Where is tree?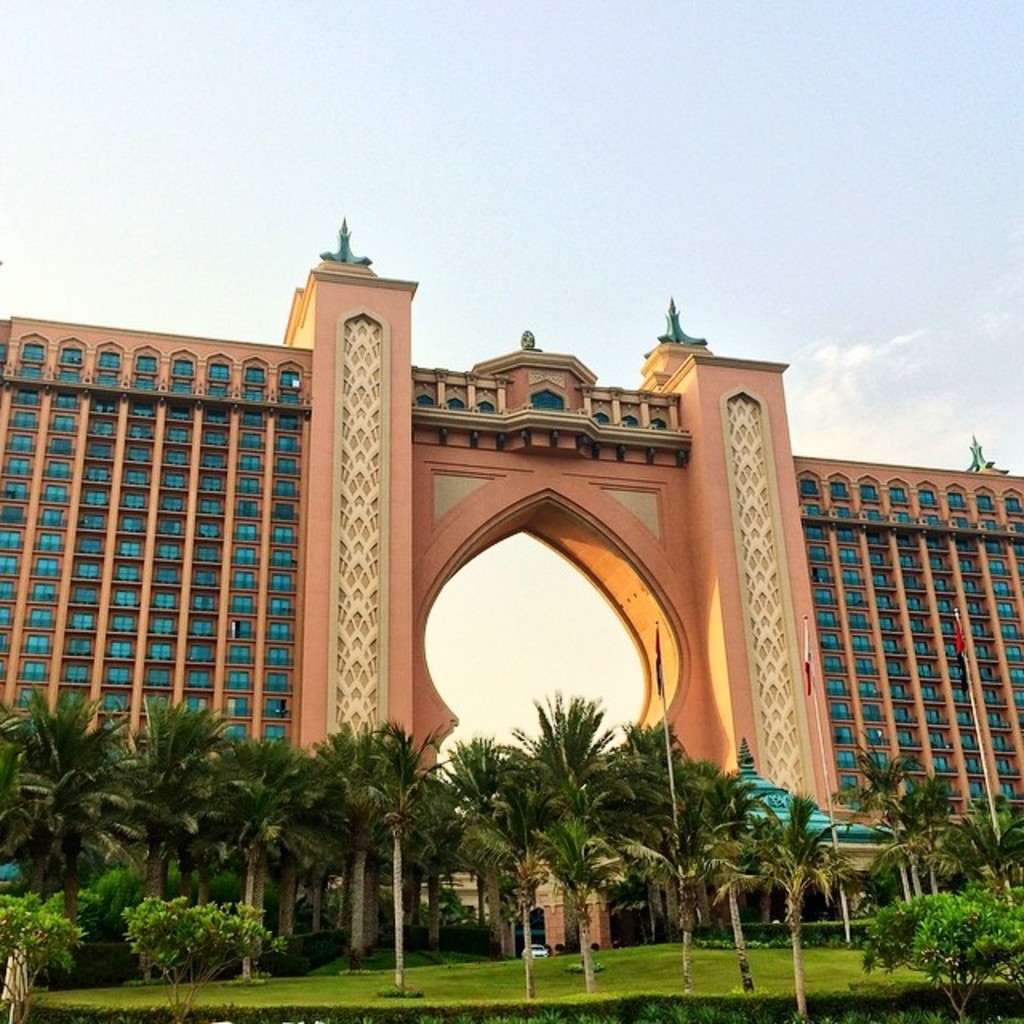
898,773,947,894.
